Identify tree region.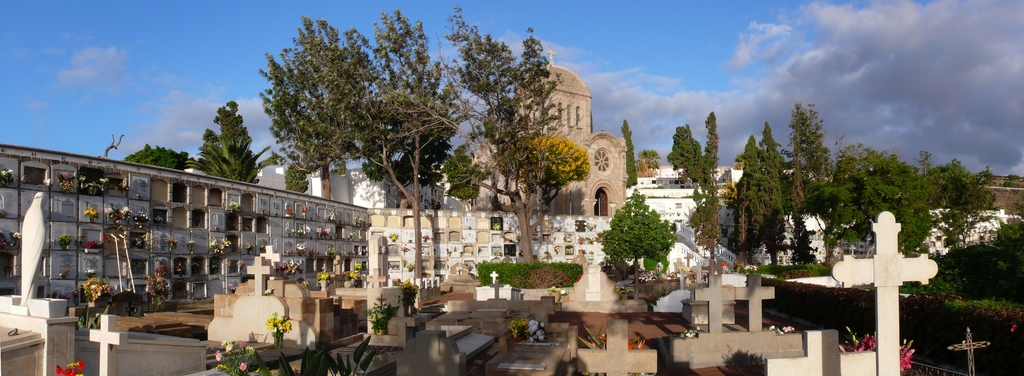
Region: pyautogui.locateOnScreen(641, 148, 661, 177).
